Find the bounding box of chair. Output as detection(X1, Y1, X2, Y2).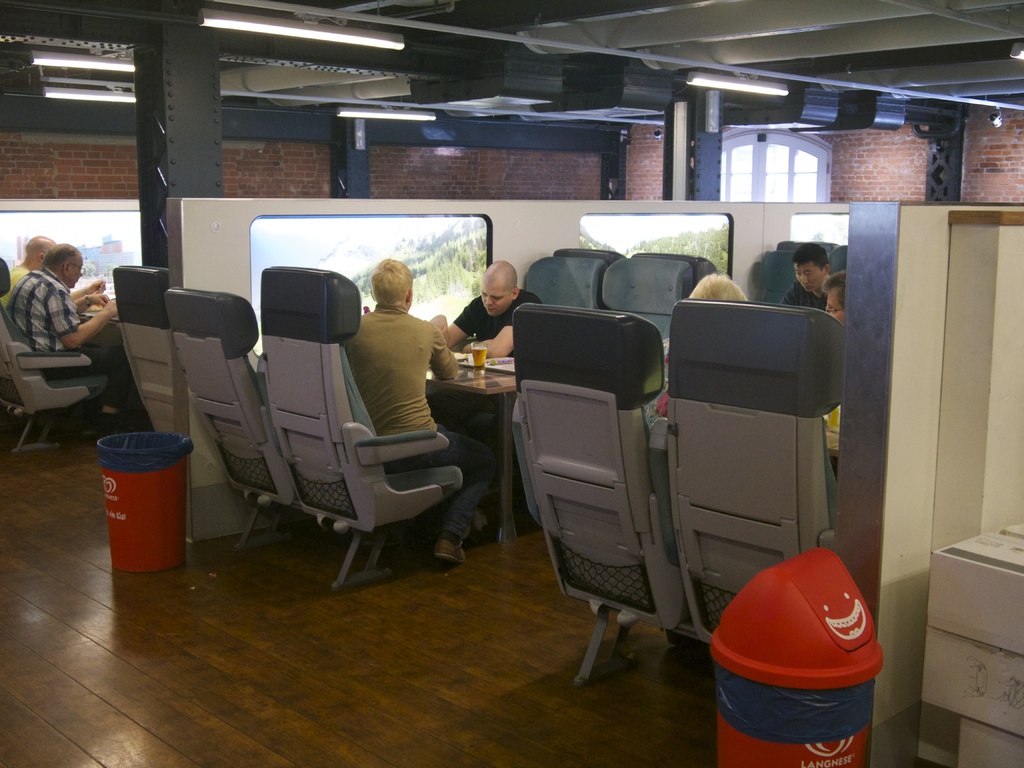
detection(605, 250, 686, 344).
